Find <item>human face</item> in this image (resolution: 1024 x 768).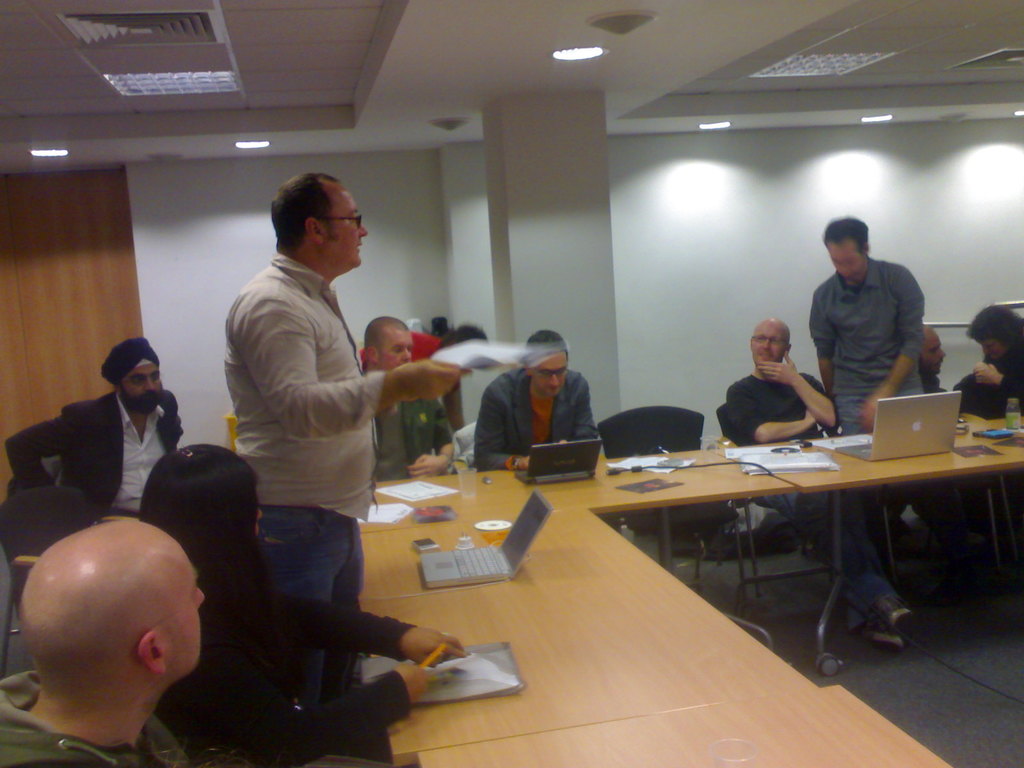
<box>923,336,943,372</box>.
